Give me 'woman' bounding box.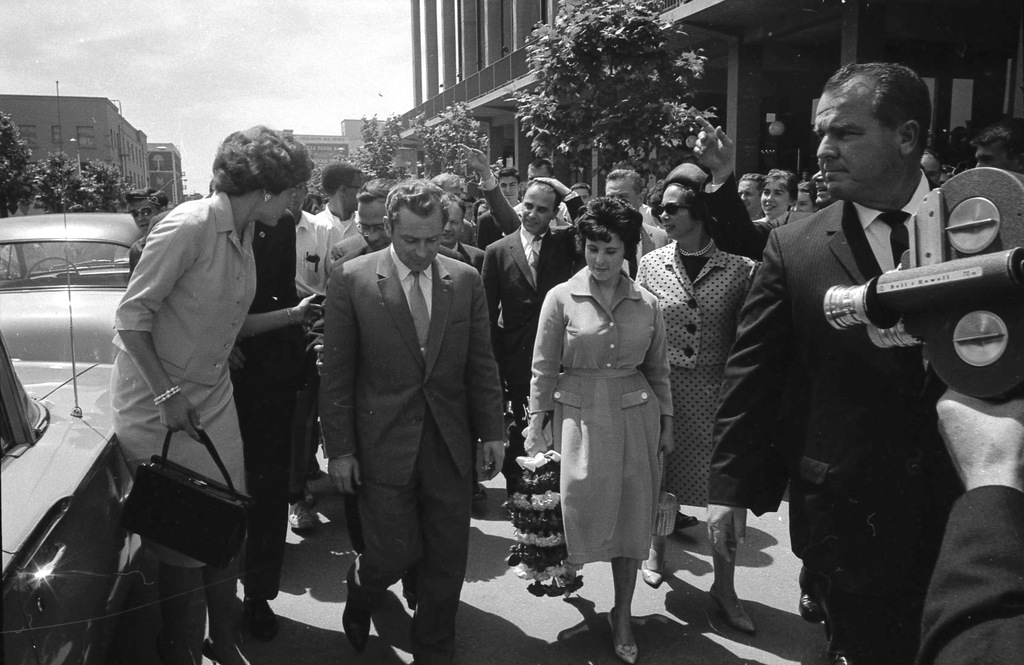
<box>109,124,323,664</box>.
